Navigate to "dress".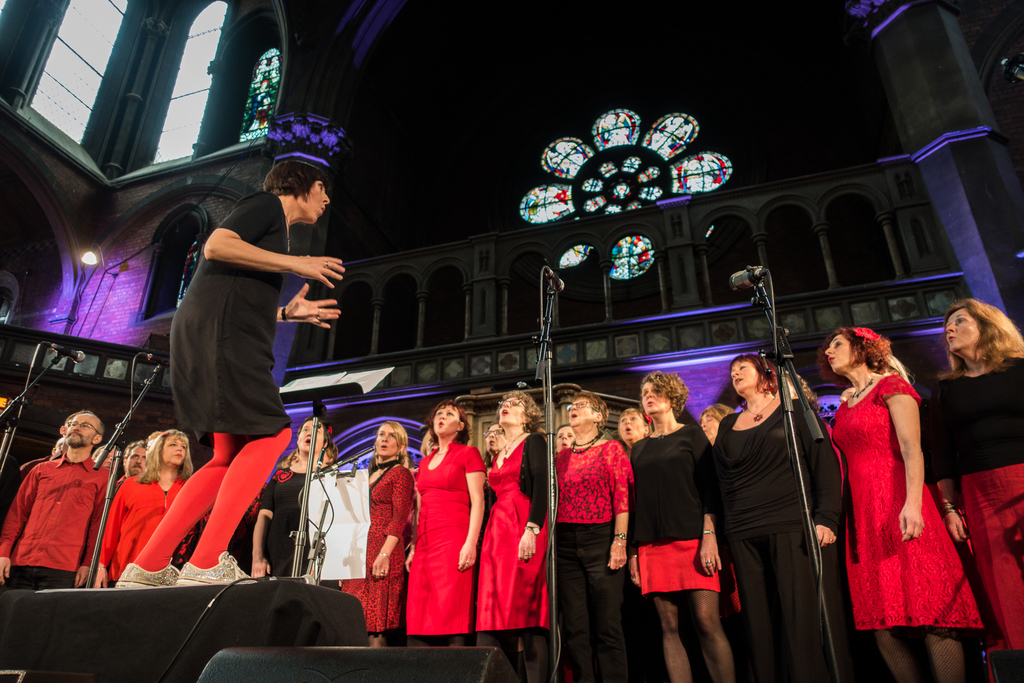
Navigation target: pyautogui.locateOnScreen(403, 438, 483, 643).
